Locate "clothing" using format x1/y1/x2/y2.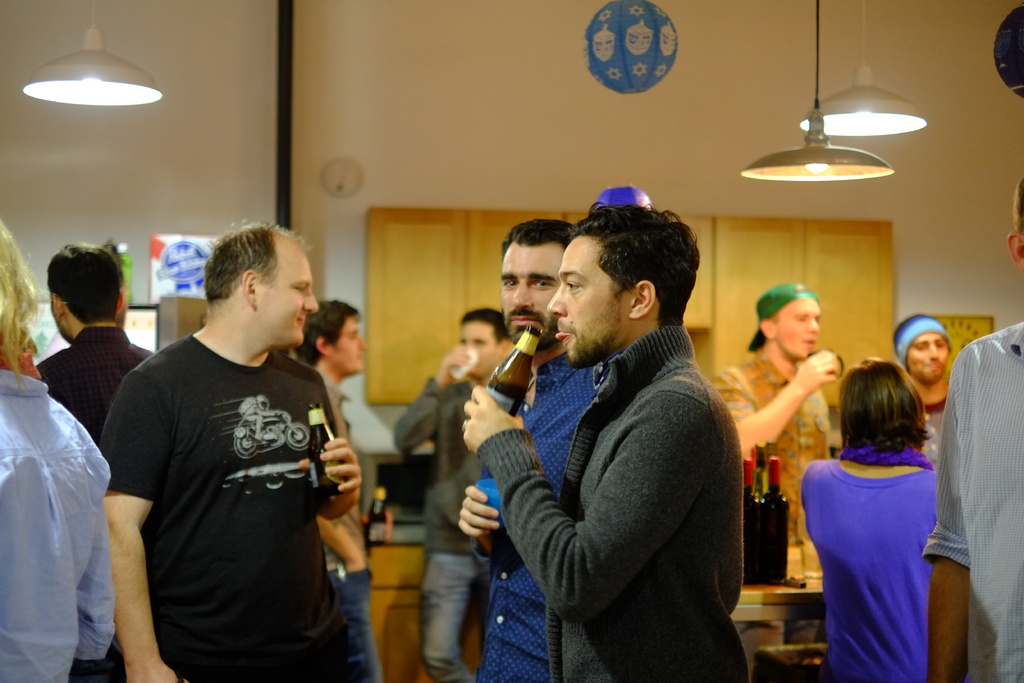
391/368/486/682.
